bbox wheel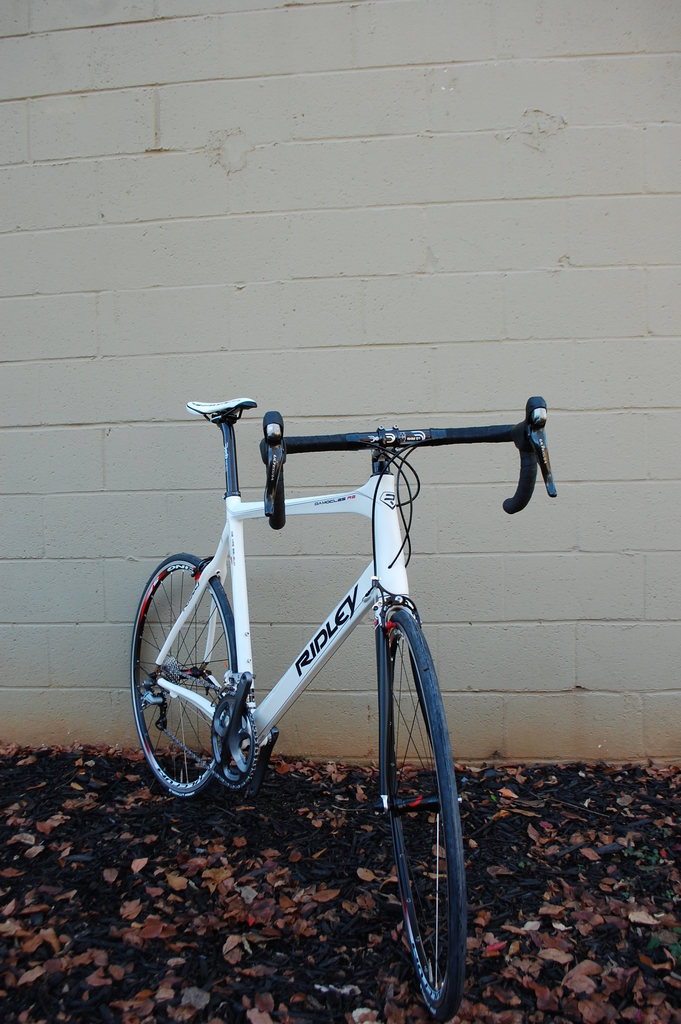
rect(387, 601, 454, 1007)
